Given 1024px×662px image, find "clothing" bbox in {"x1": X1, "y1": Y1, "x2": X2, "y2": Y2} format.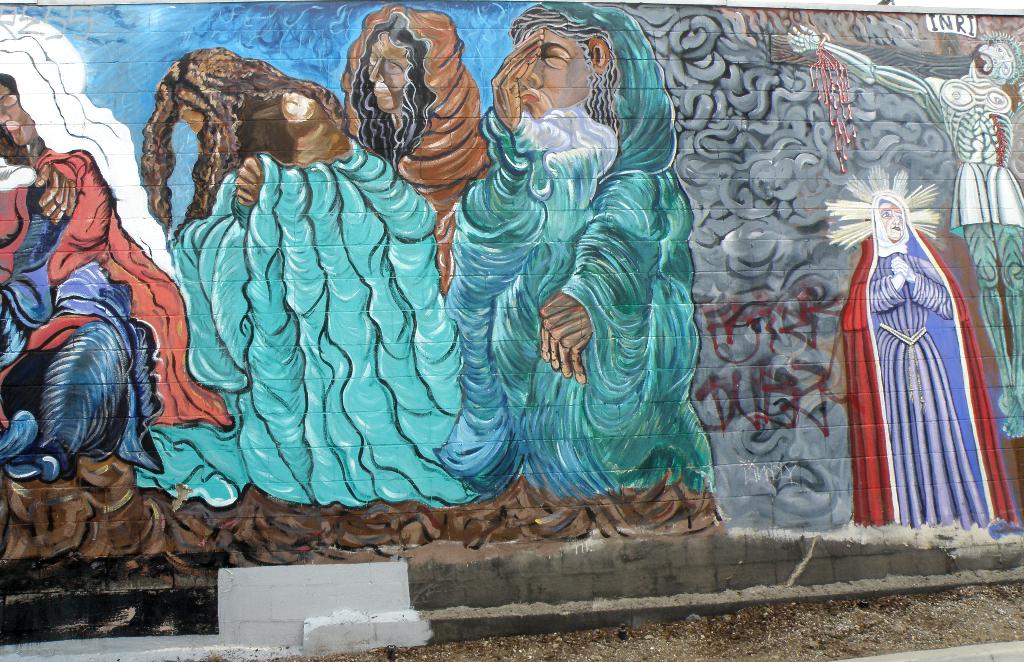
{"x1": 842, "y1": 196, "x2": 1016, "y2": 529}.
